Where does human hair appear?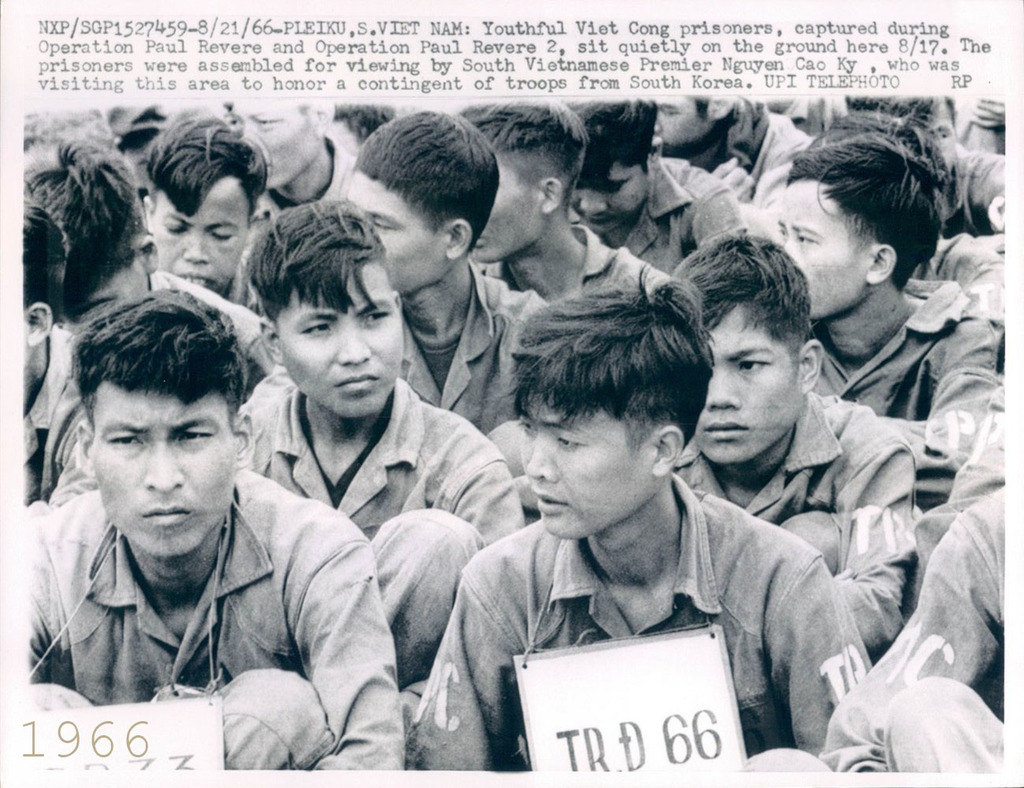
Appears at (843, 91, 959, 127).
